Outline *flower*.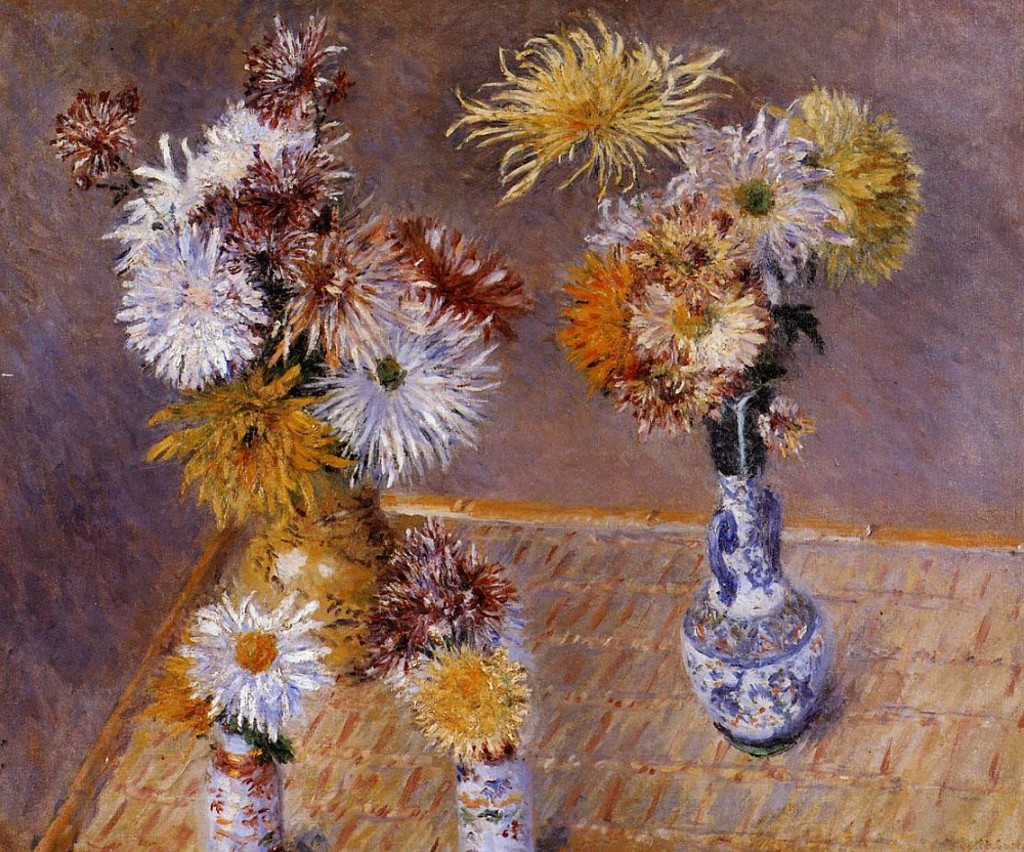
Outline: x1=555 y1=235 x2=792 y2=435.
